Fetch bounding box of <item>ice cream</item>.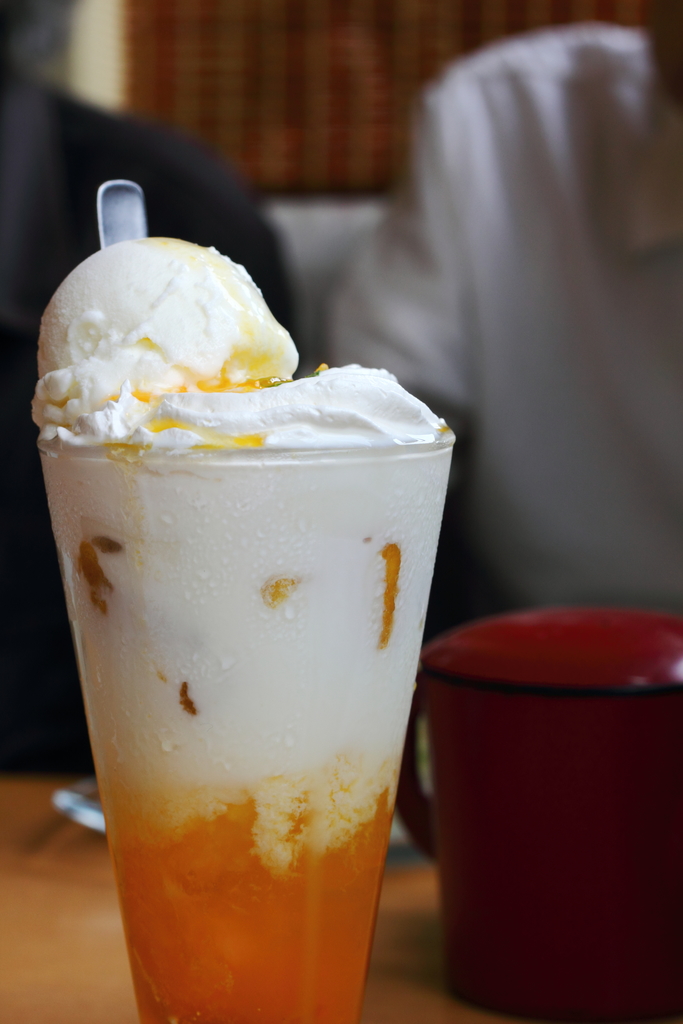
Bbox: bbox=[22, 232, 447, 1023].
